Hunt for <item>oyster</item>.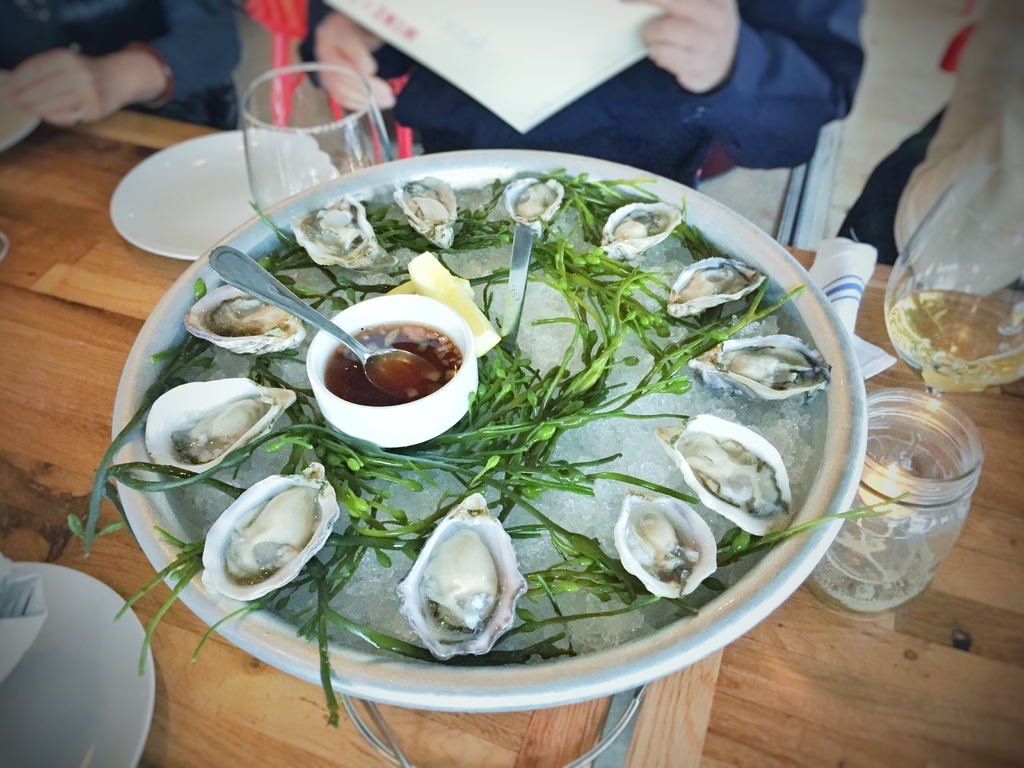
Hunted down at <region>502, 172, 563, 236</region>.
